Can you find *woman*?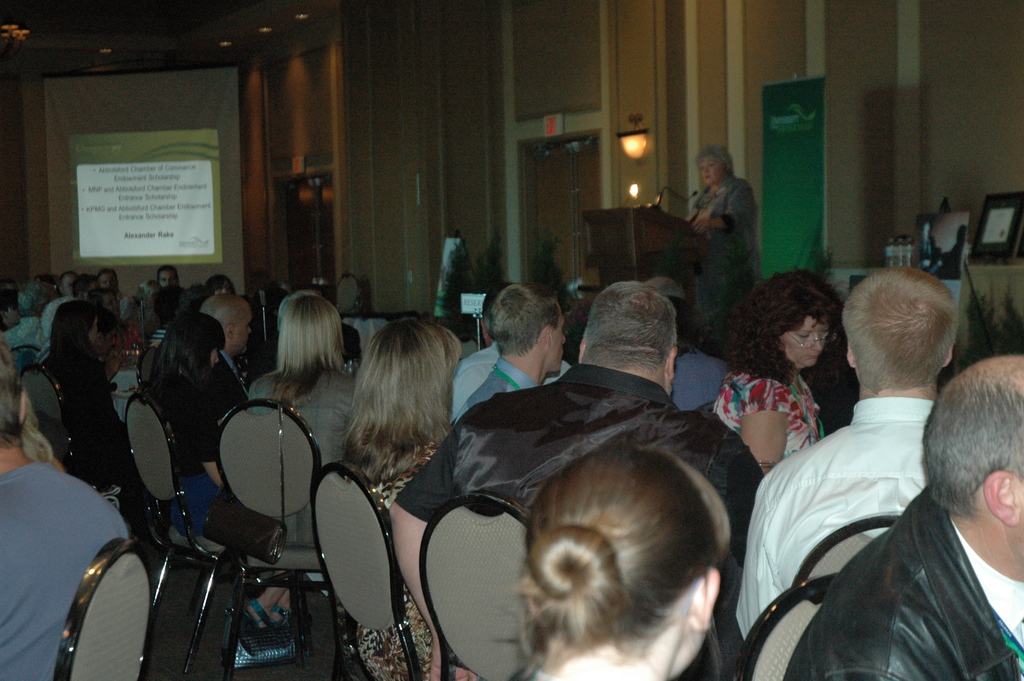
Yes, bounding box: box(504, 441, 737, 680).
